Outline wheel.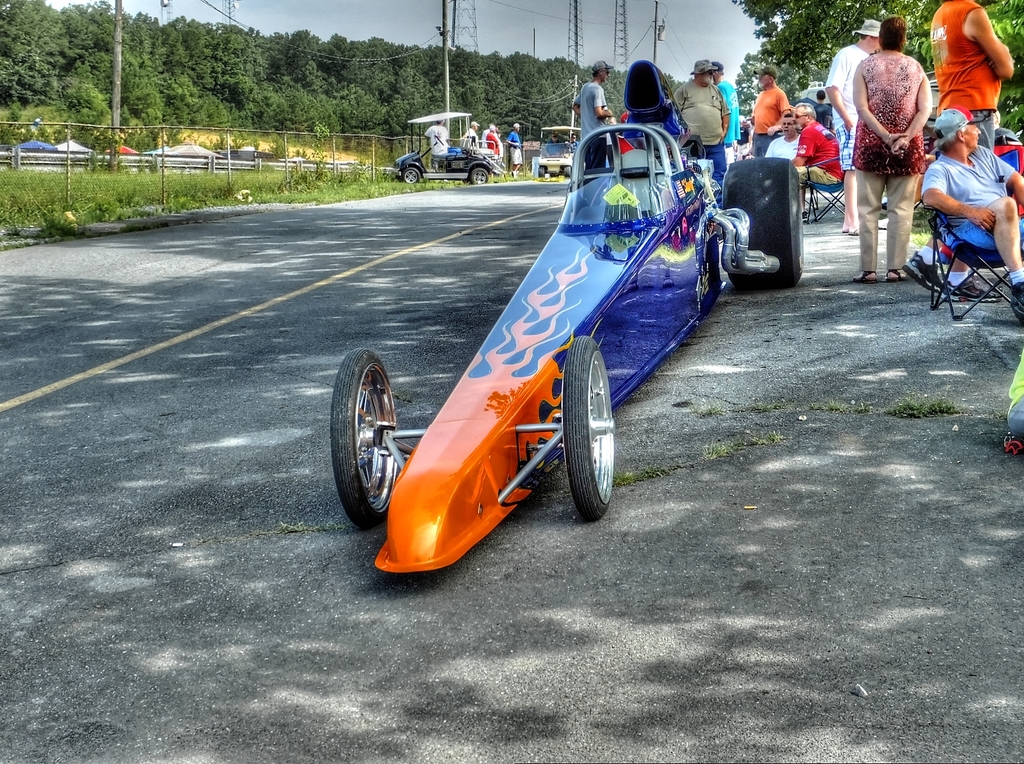
Outline: 564:167:569:177.
